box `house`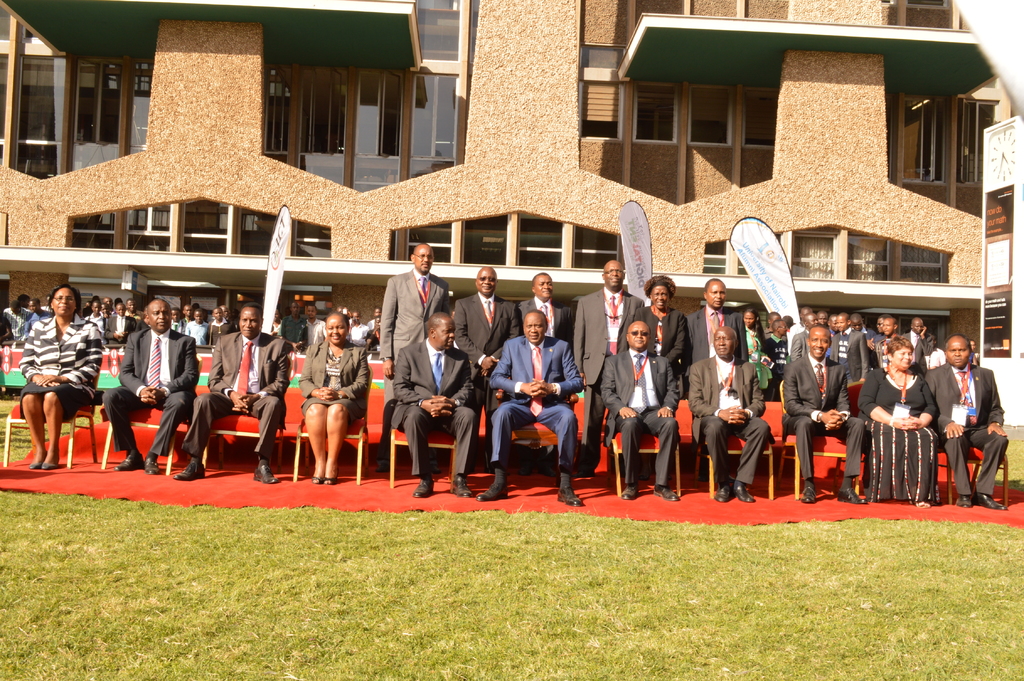
<box>515,0,1015,416</box>
